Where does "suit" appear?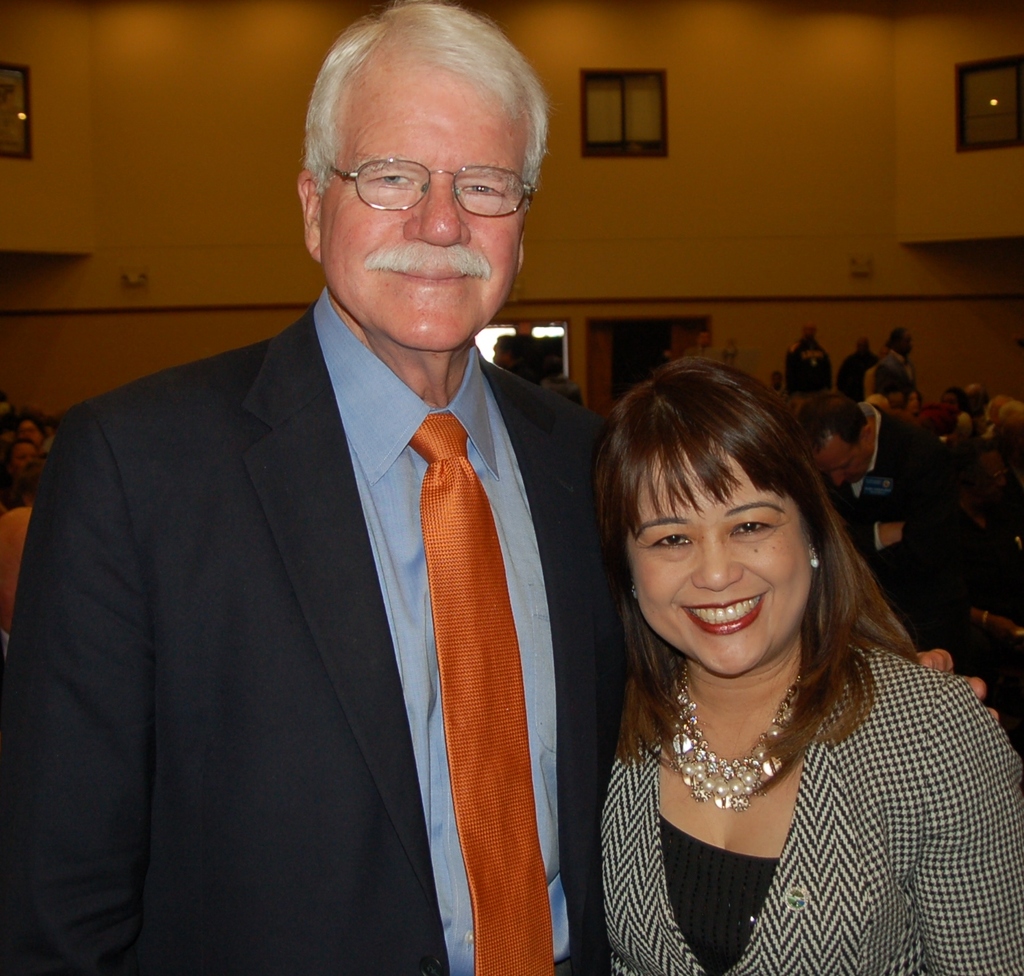
Appears at box(836, 404, 967, 658).
